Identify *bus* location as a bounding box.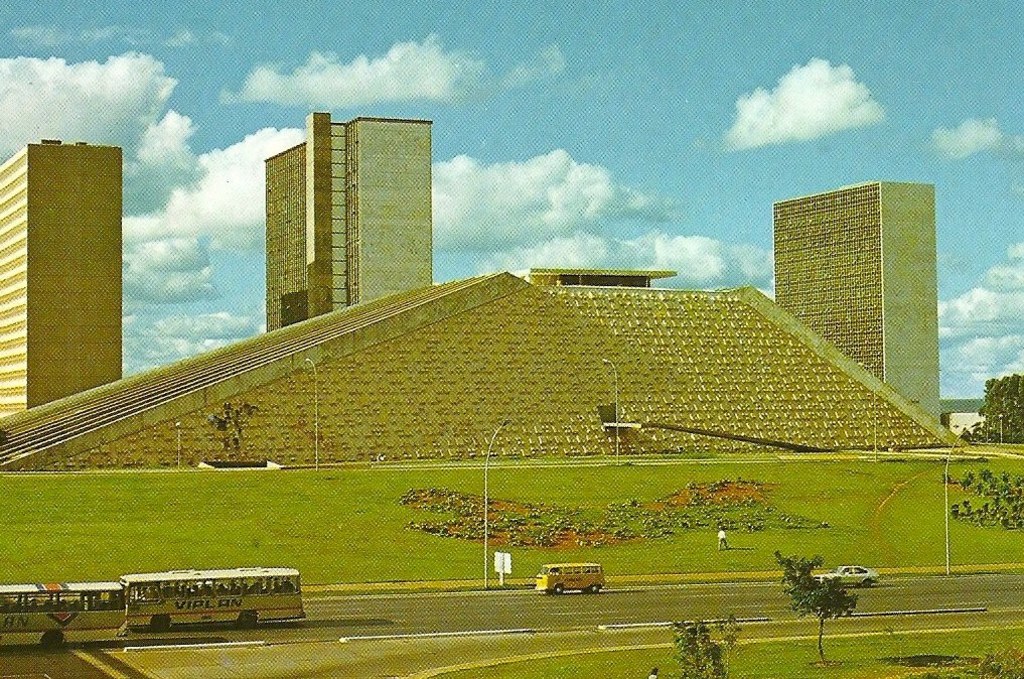
Rect(121, 563, 308, 630).
